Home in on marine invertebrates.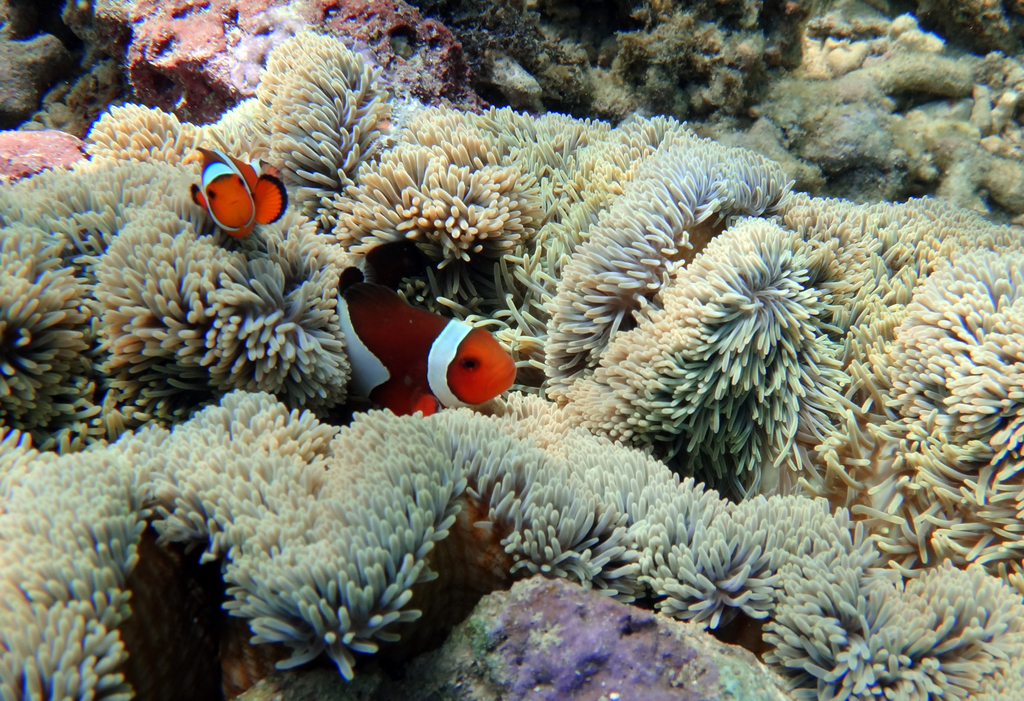
Homed in at <bbox>525, 119, 802, 399</bbox>.
